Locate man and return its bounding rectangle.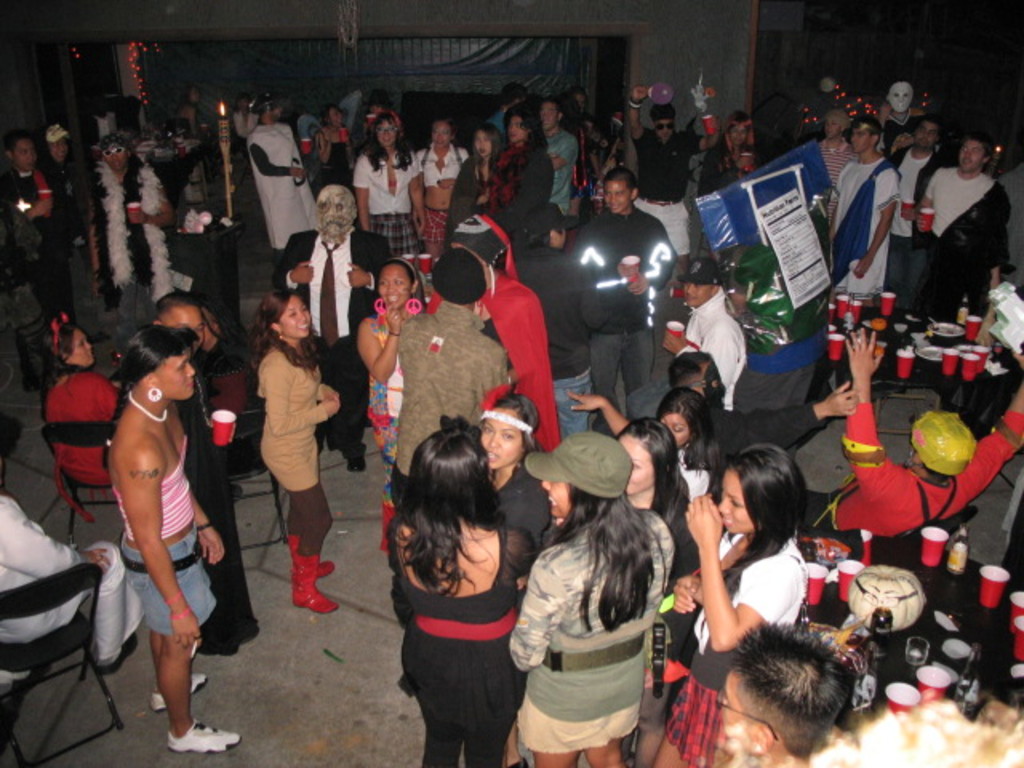
[left=662, top=259, right=746, bottom=411].
